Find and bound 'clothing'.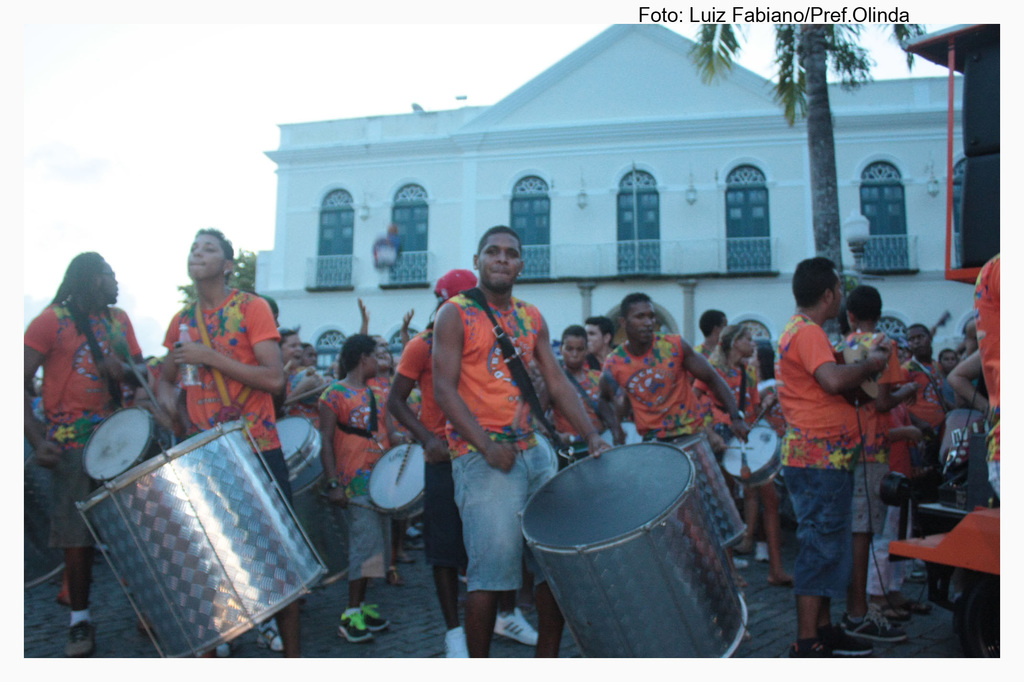
Bound: (830, 324, 902, 540).
